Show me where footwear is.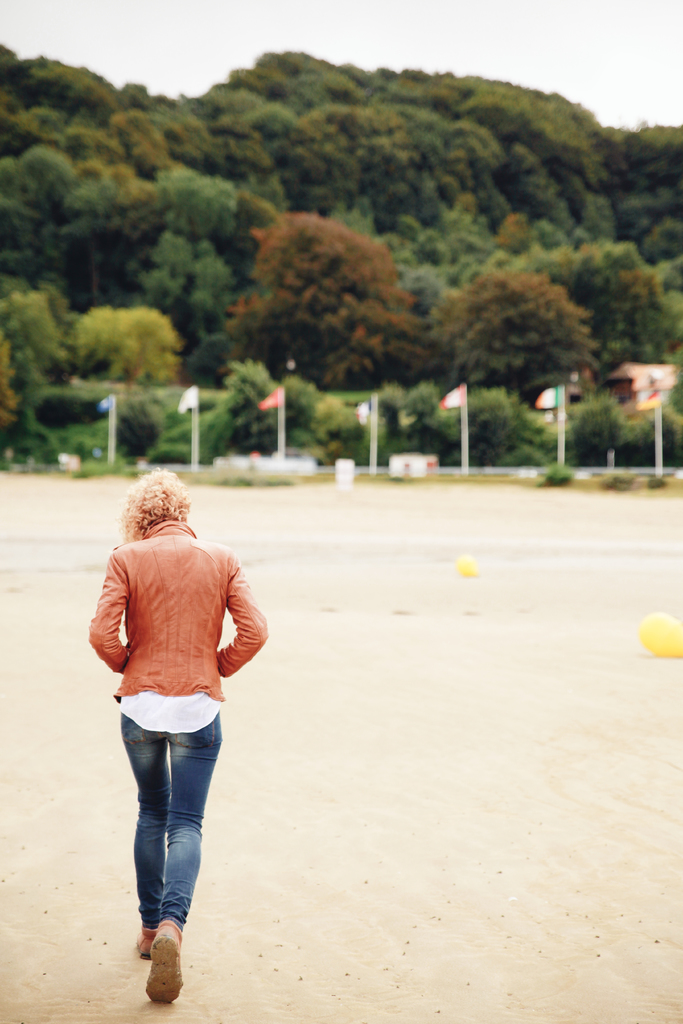
footwear is at pyautogui.locateOnScreen(140, 916, 185, 1004).
